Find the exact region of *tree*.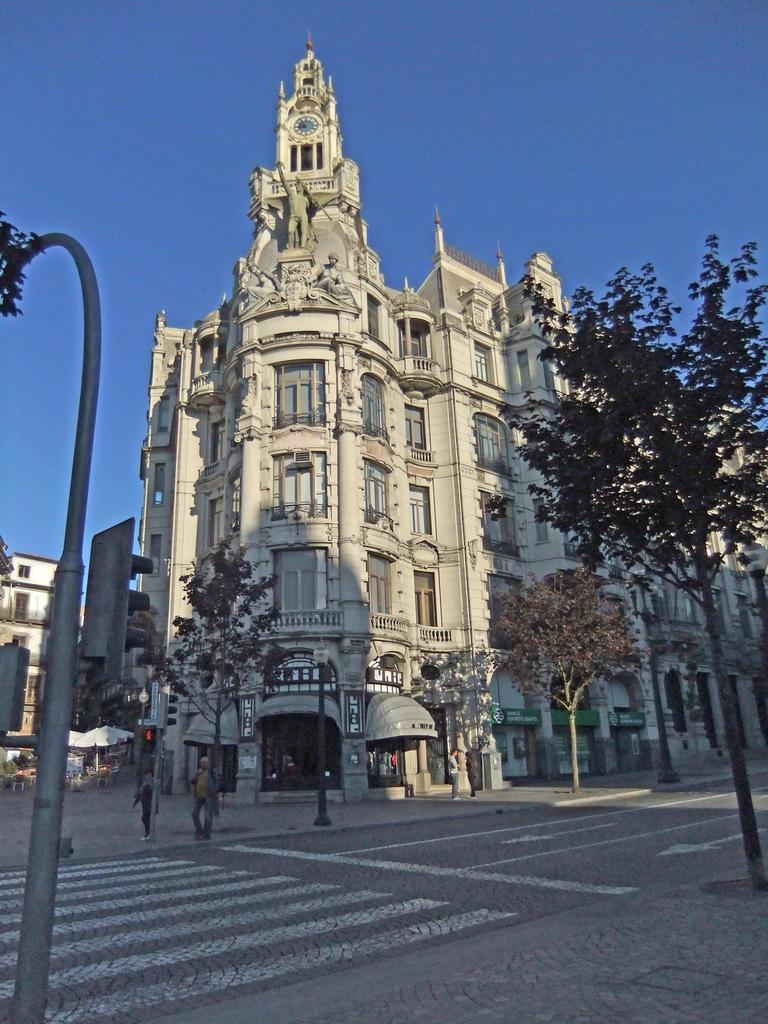
Exact region: detection(0, 518, 13, 580).
